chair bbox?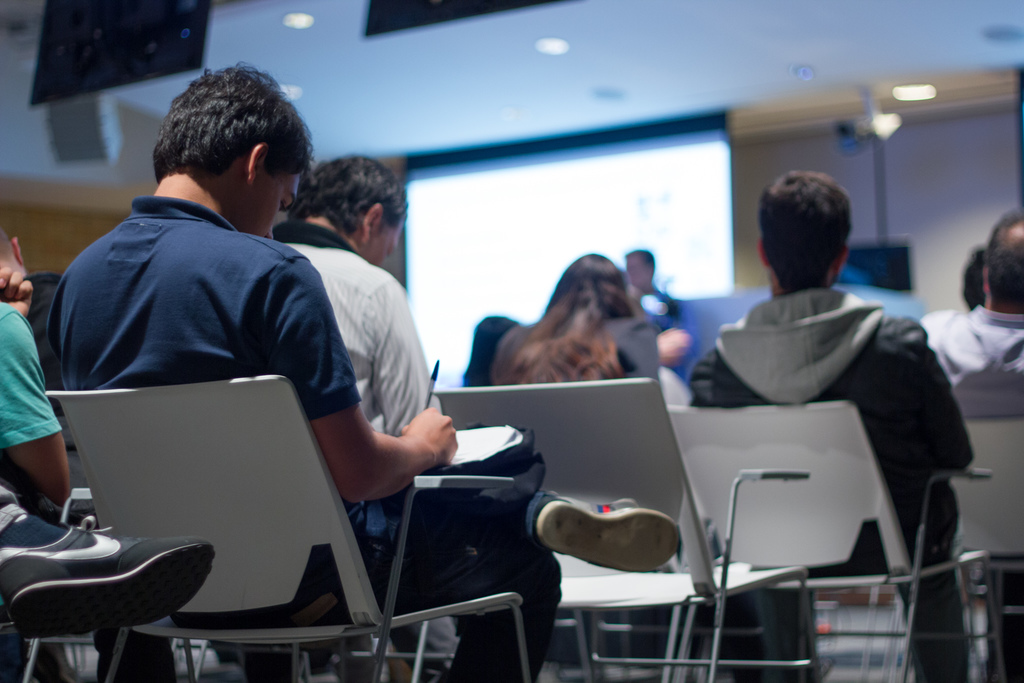
locate(665, 404, 1010, 682)
